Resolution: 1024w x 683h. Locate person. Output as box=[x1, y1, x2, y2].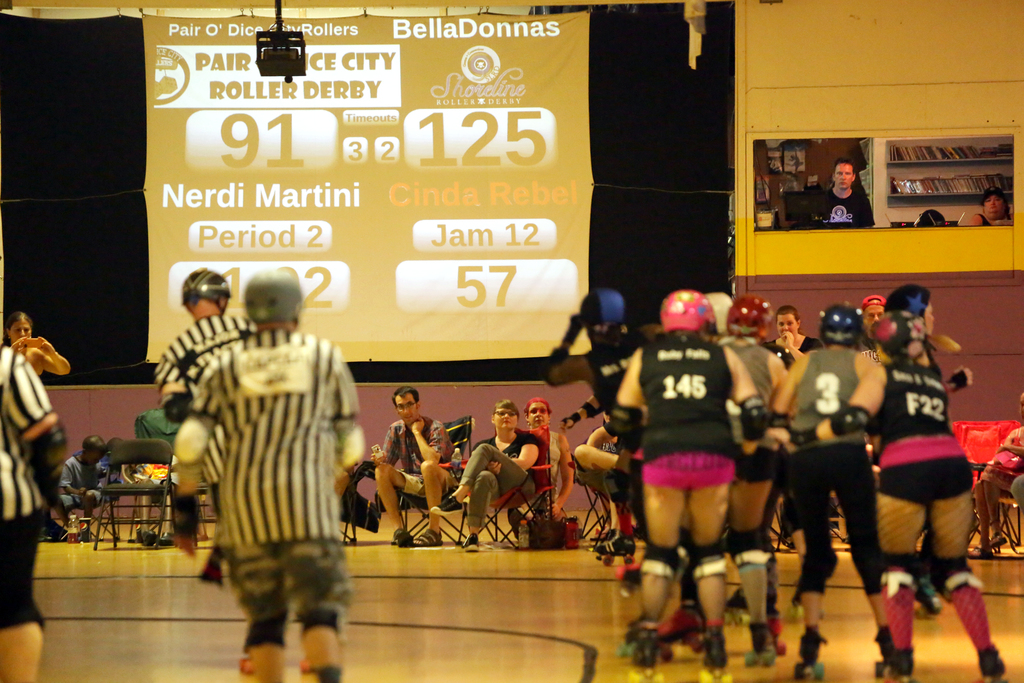
box=[52, 433, 118, 541].
